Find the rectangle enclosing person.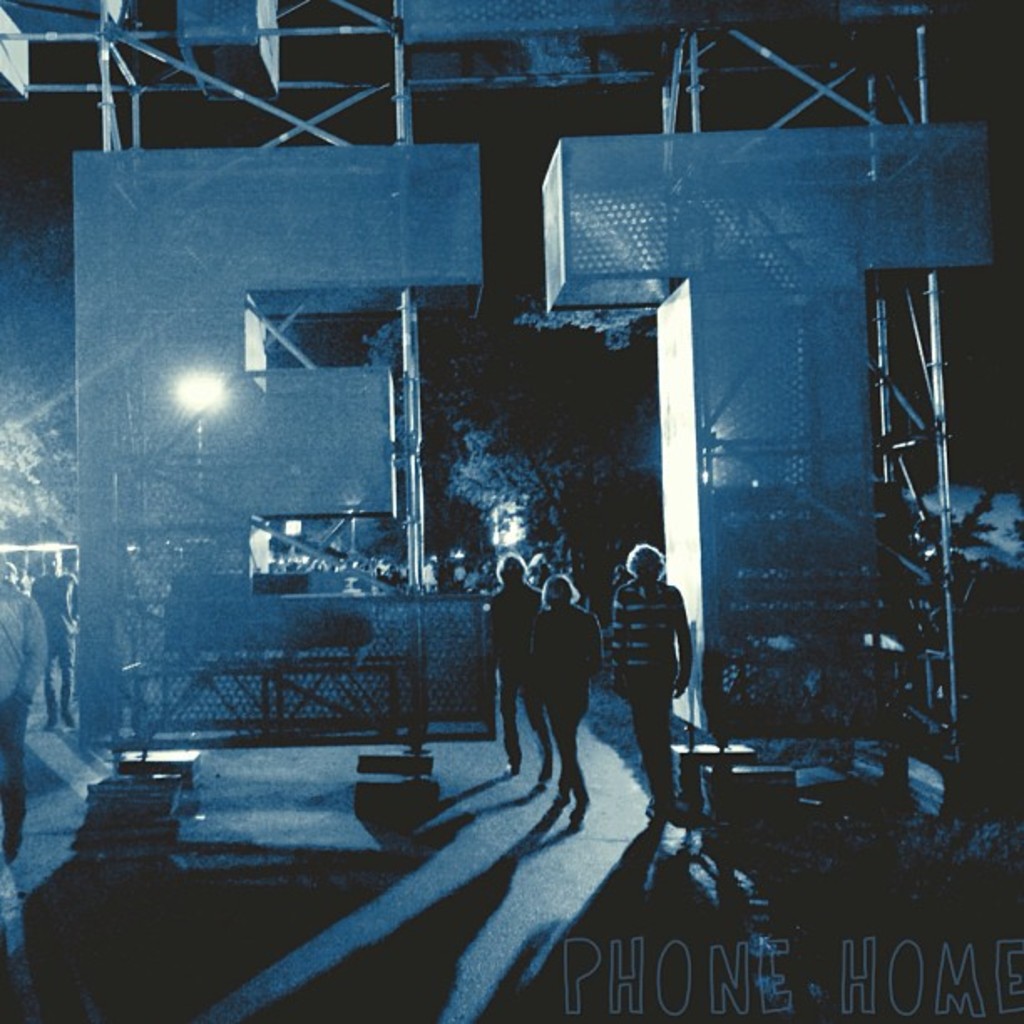
5 554 22 587.
